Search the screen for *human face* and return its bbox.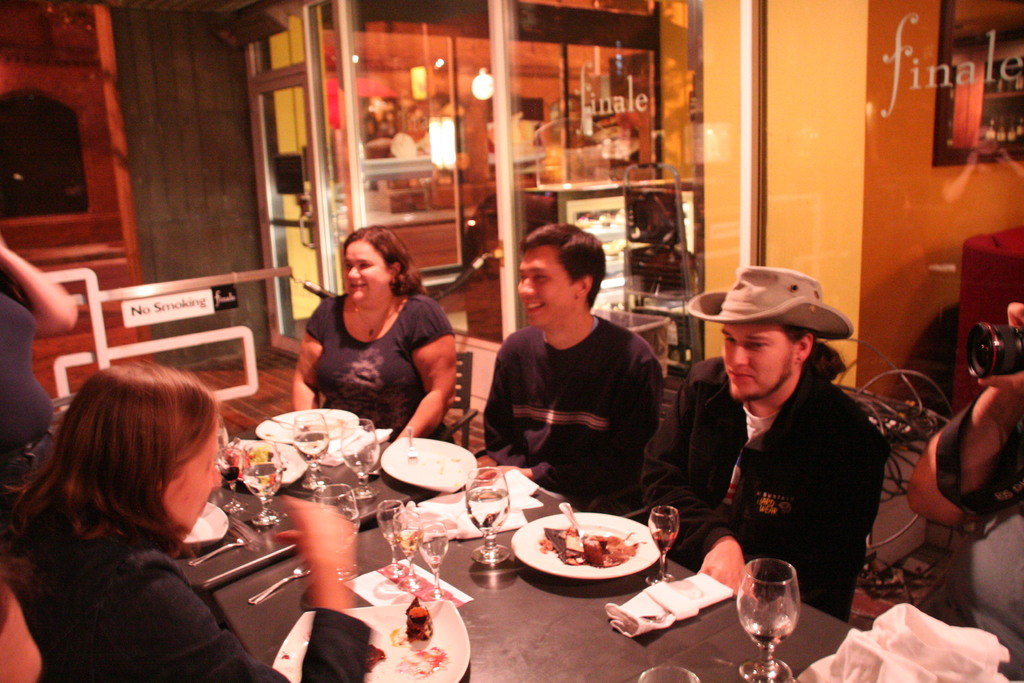
Found: pyautogui.locateOnScreen(517, 242, 571, 332).
